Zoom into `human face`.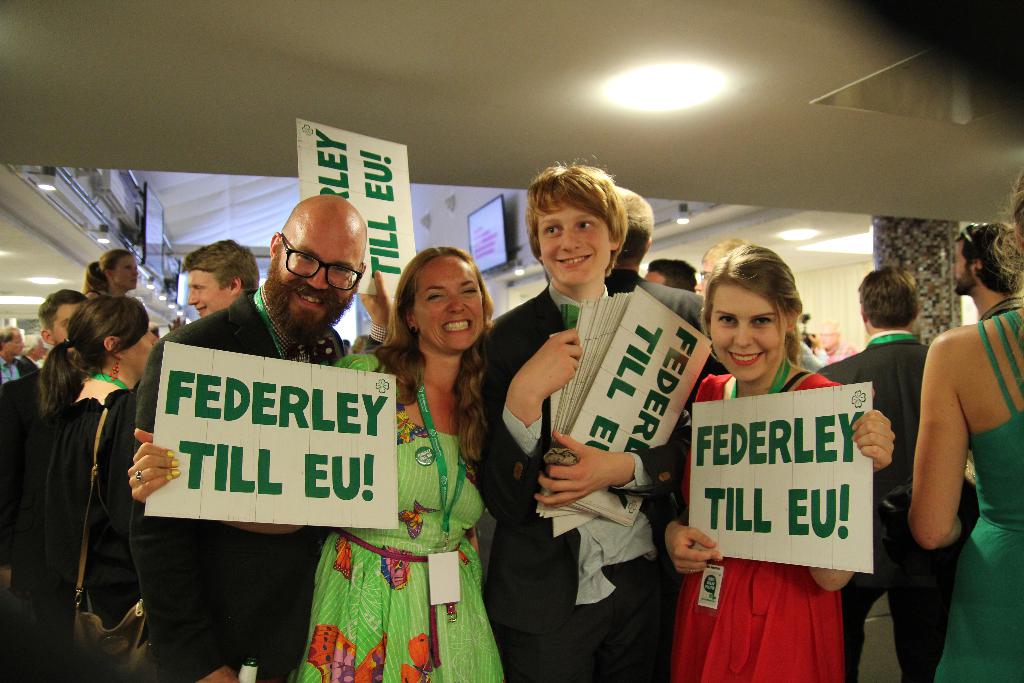
Zoom target: [left=115, top=318, right=162, bottom=371].
